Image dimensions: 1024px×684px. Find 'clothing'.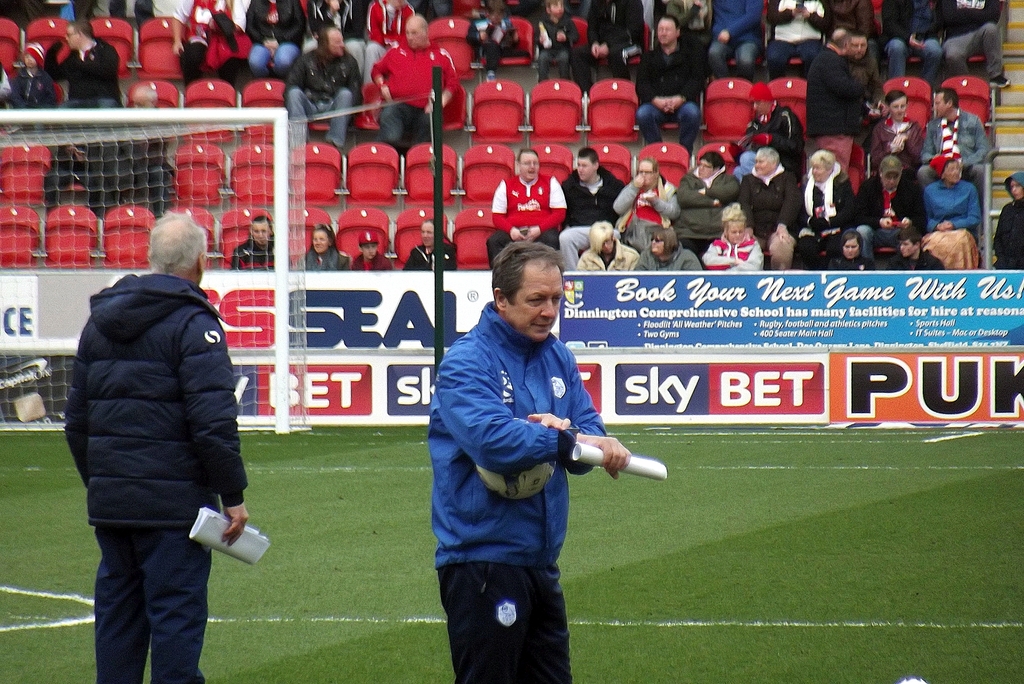
BBox(991, 198, 1023, 272).
